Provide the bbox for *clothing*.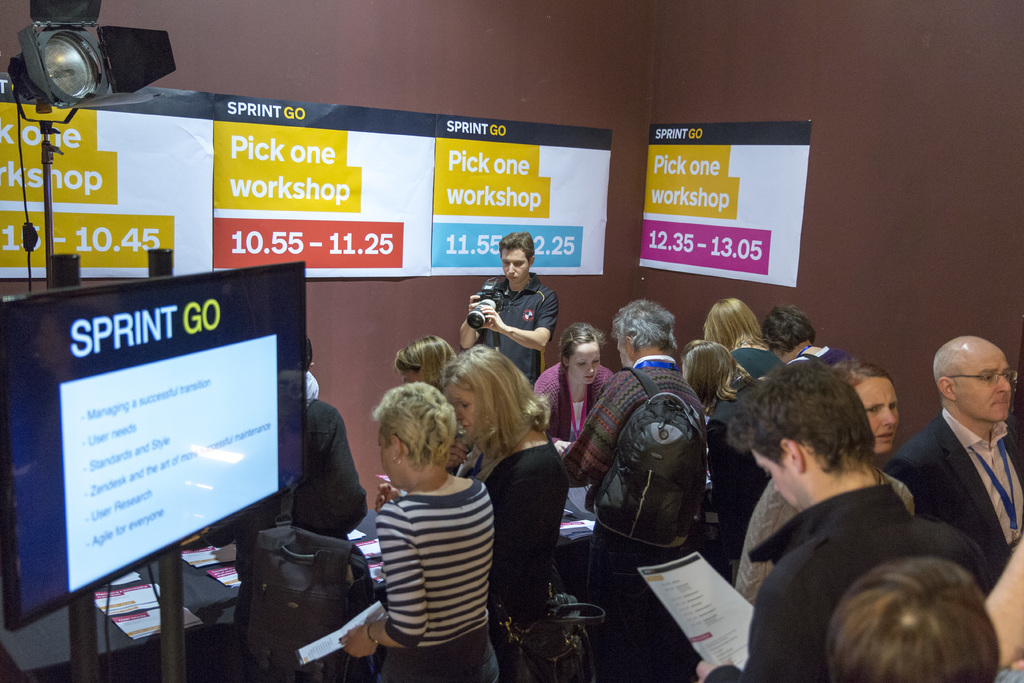
bbox(584, 533, 687, 682).
